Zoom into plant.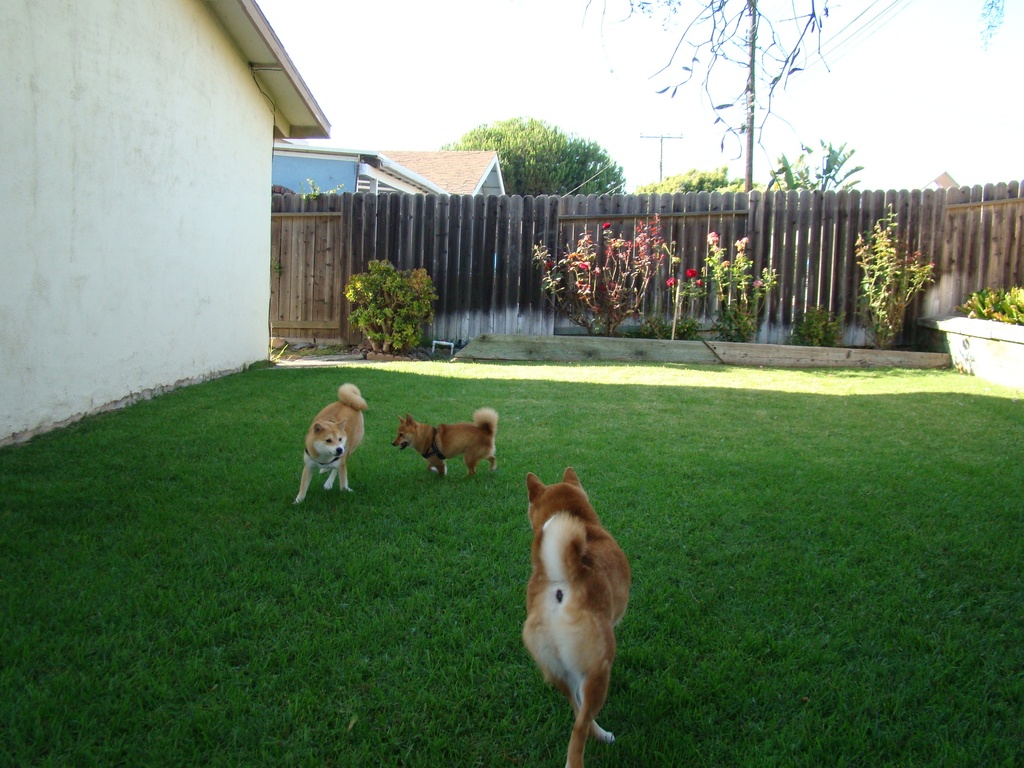
Zoom target: x1=849 y1=201 x2=934 y2=344.
